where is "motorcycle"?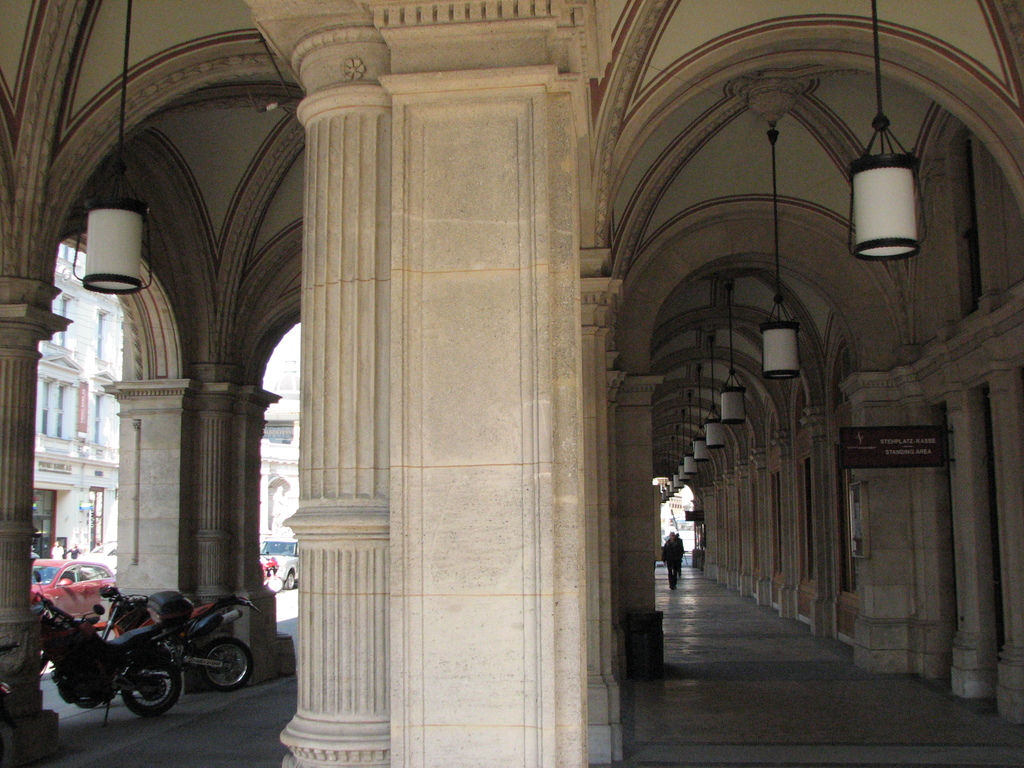
(72,584,256,708).
